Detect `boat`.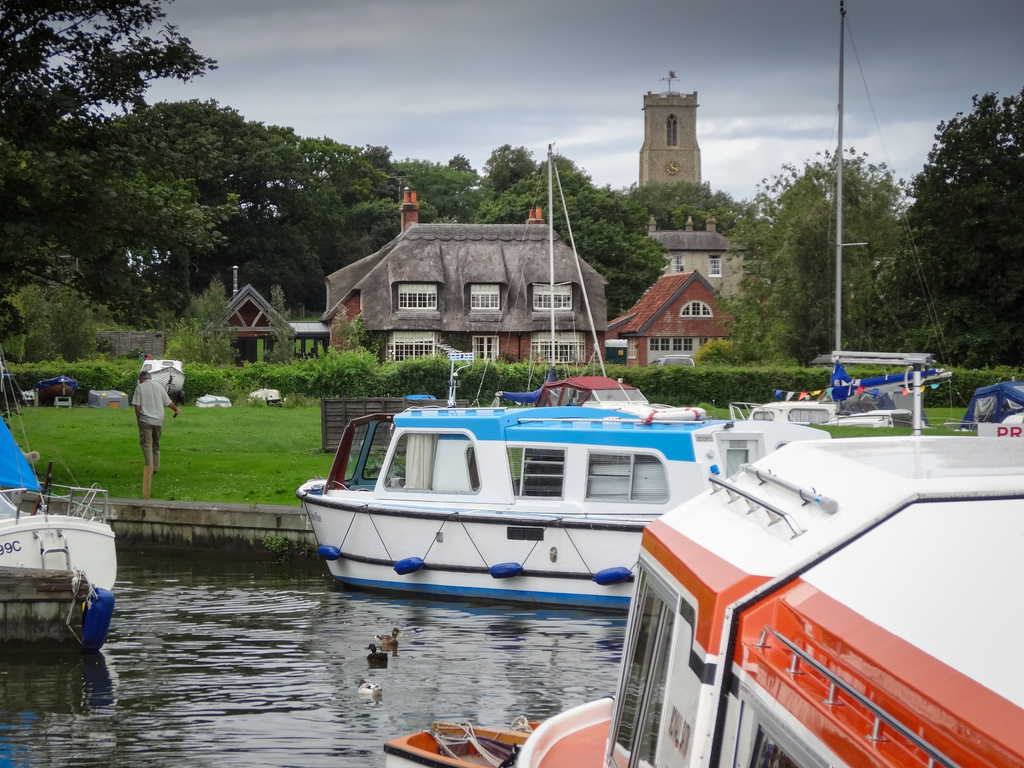
Detected at locate(35, 374, 86, 404).
